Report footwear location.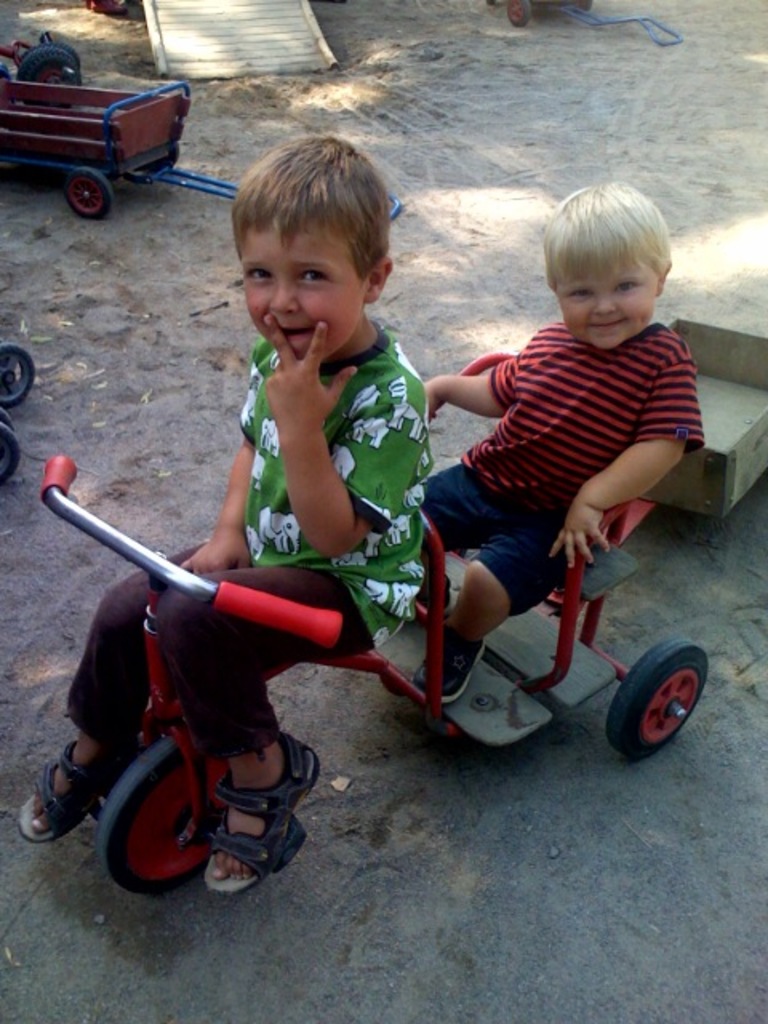
Report: BBox(18, 728, 134, 846).
